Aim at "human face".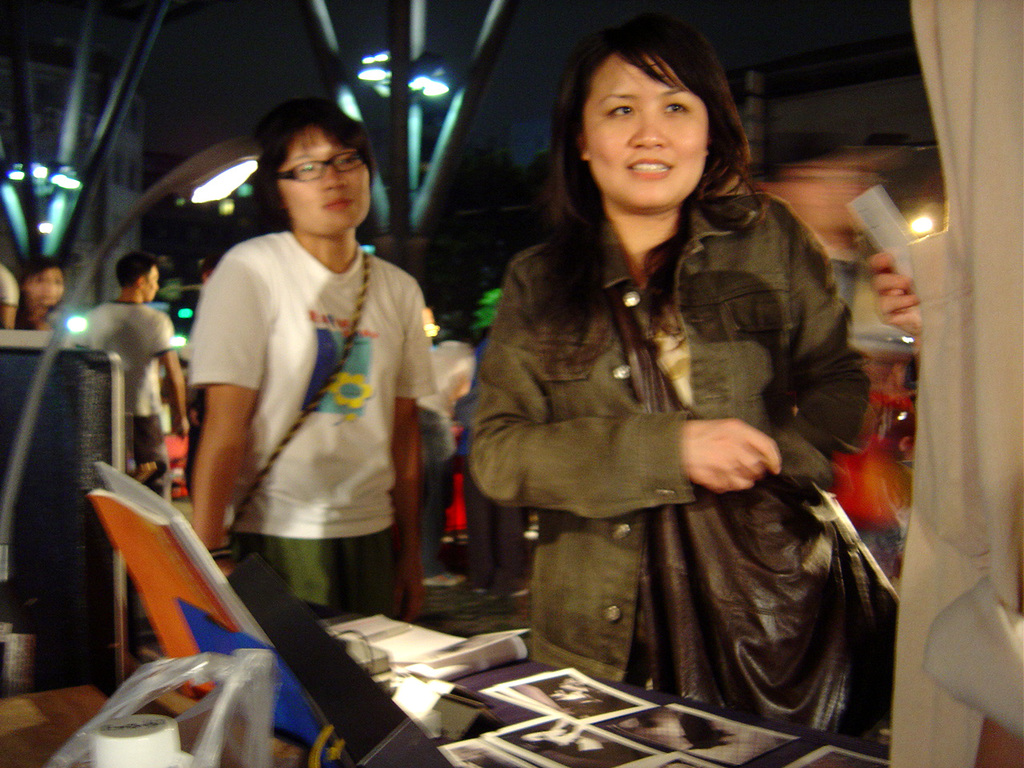
Aimed at (588, 65, 709, 212).
